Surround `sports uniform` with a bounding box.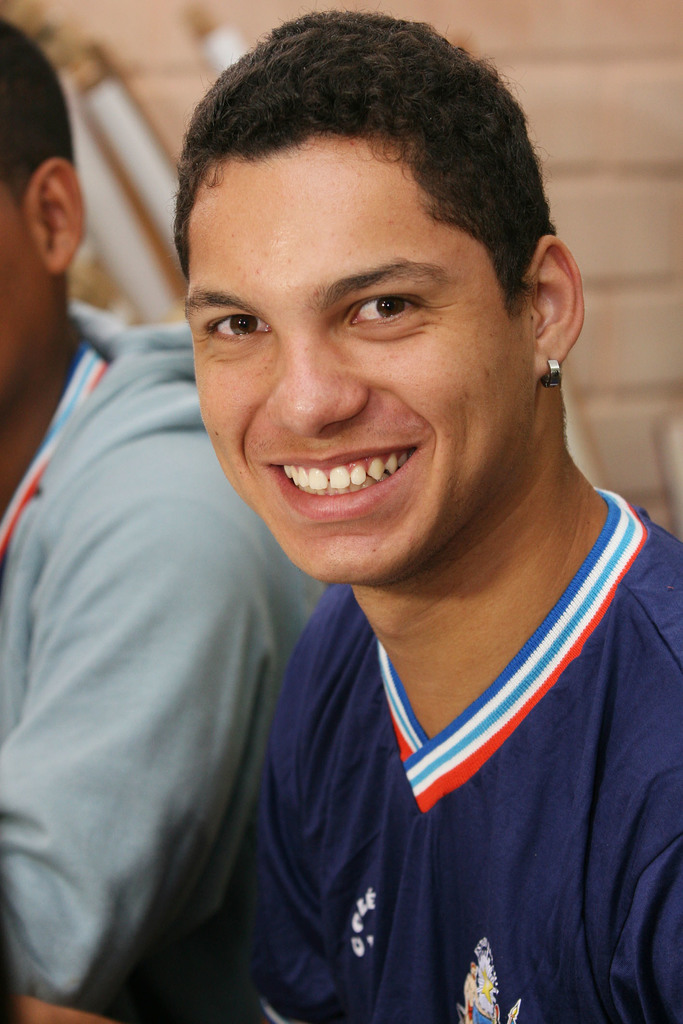
select_region(0, 300, 350, 1001).
